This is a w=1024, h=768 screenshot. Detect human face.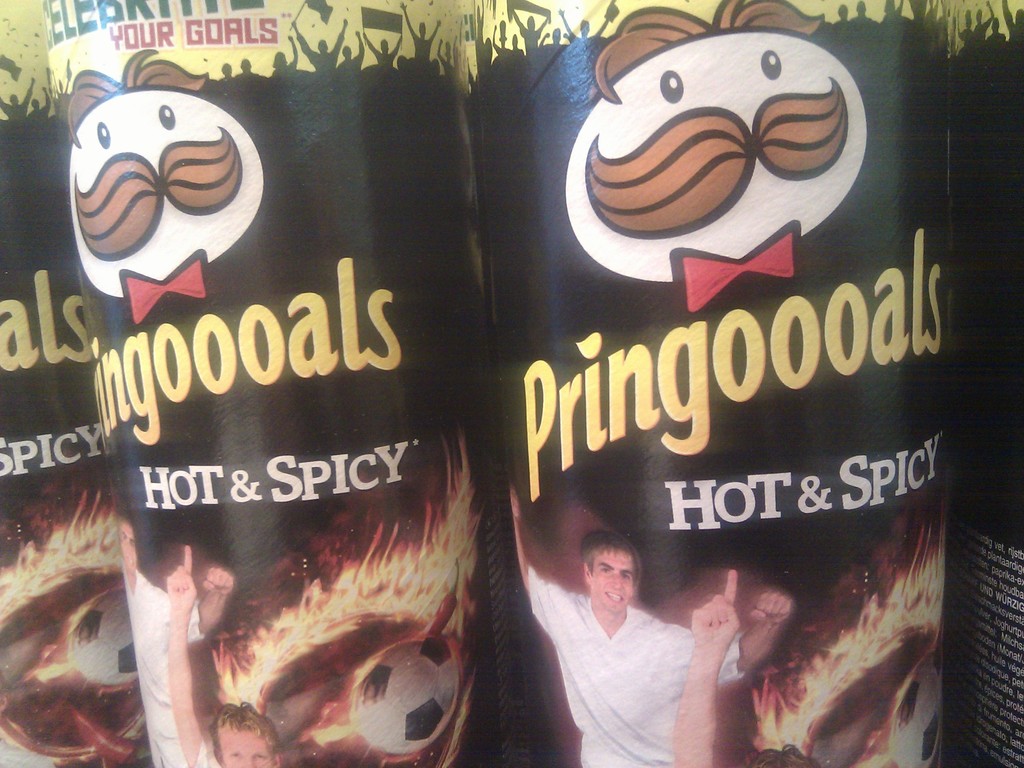
[x1=117, y1=531, x2=138, y2=569].
